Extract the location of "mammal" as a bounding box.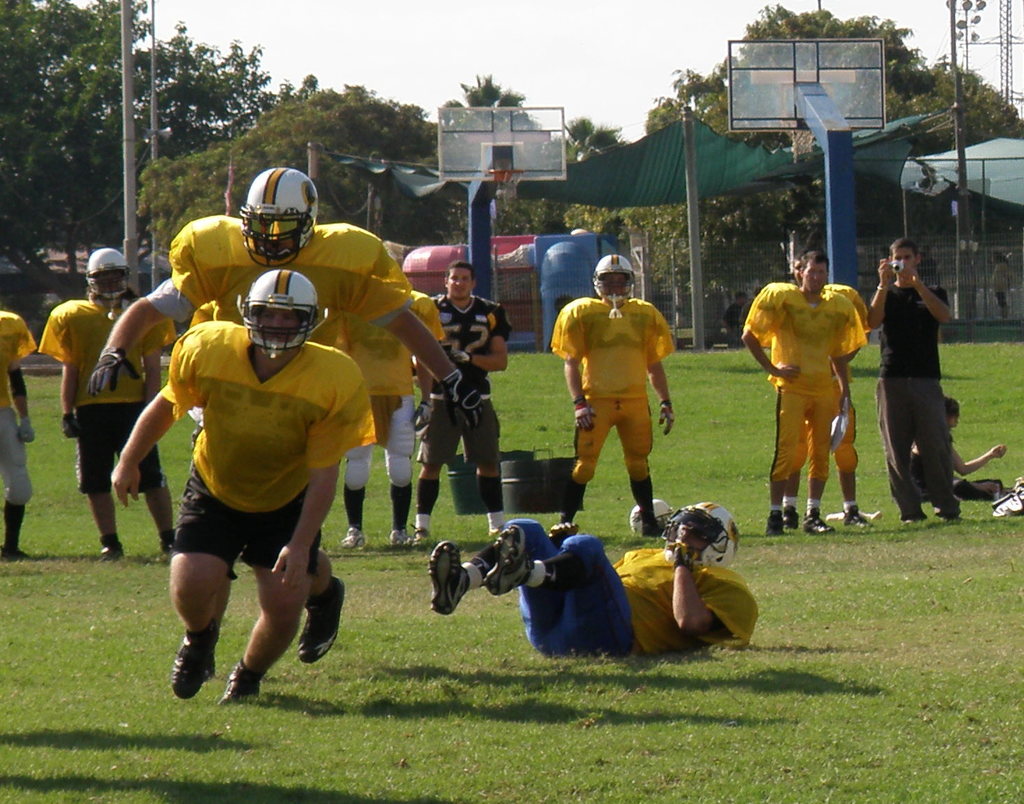
<bbox>914, 392, 1022, 500</bbox>.
